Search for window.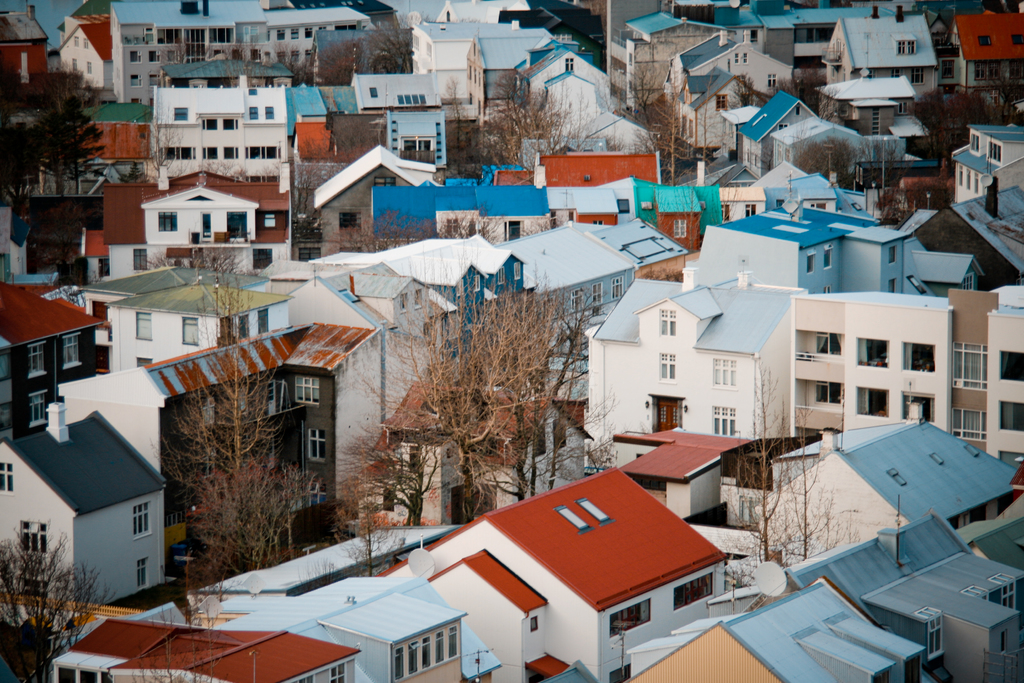
Found at 135/554/150/583.
